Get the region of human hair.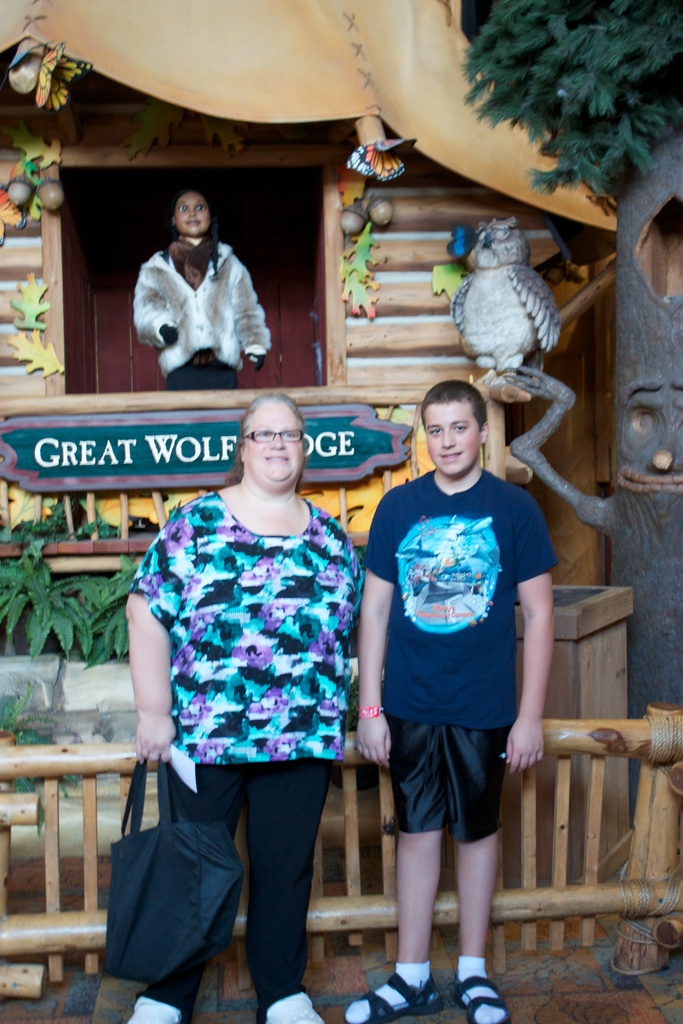
420 380 488 438.
